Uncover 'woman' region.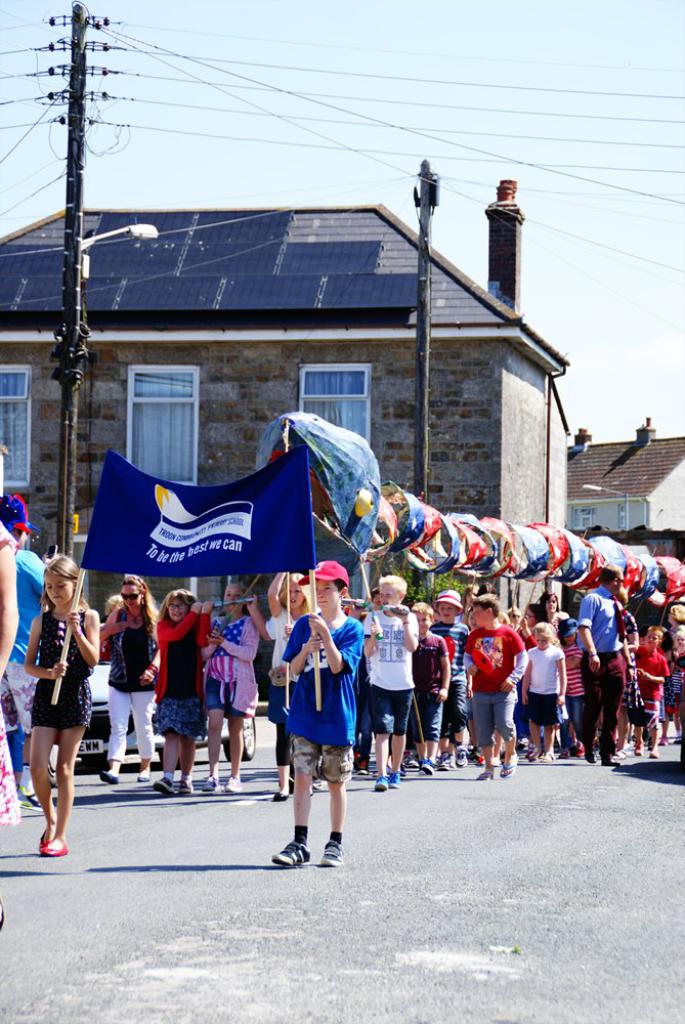
Uncovered: region(102, 570, 164, 788).
